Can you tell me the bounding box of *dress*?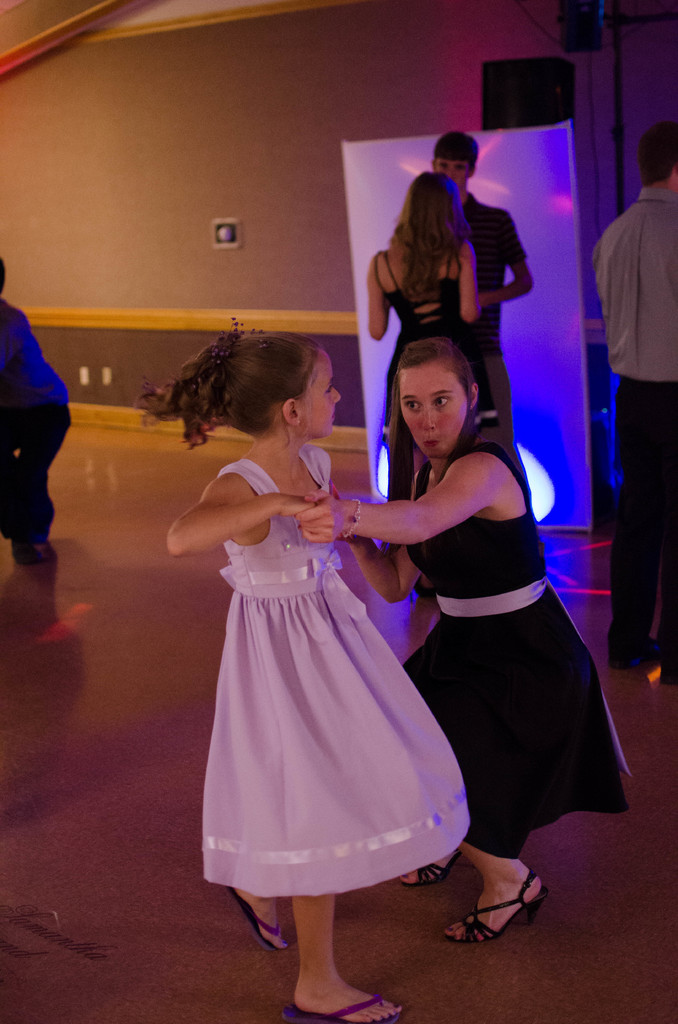
l=401, t=429, r=633, b=858.
